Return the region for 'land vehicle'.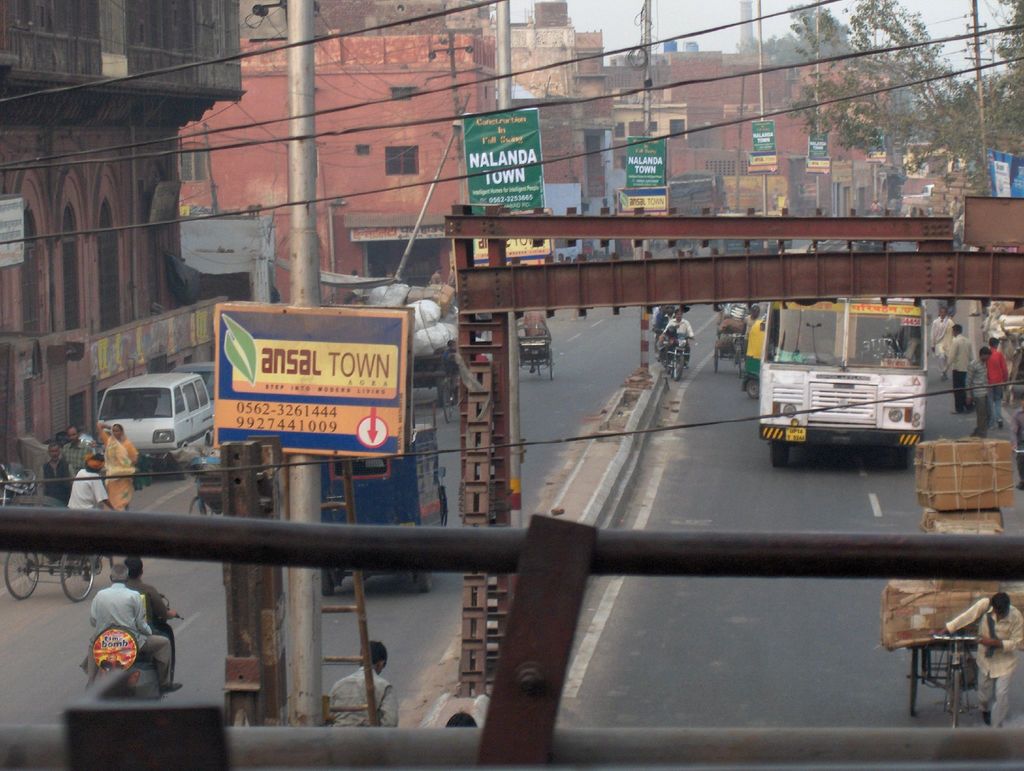
select_region(919, 183, 936, 200).
